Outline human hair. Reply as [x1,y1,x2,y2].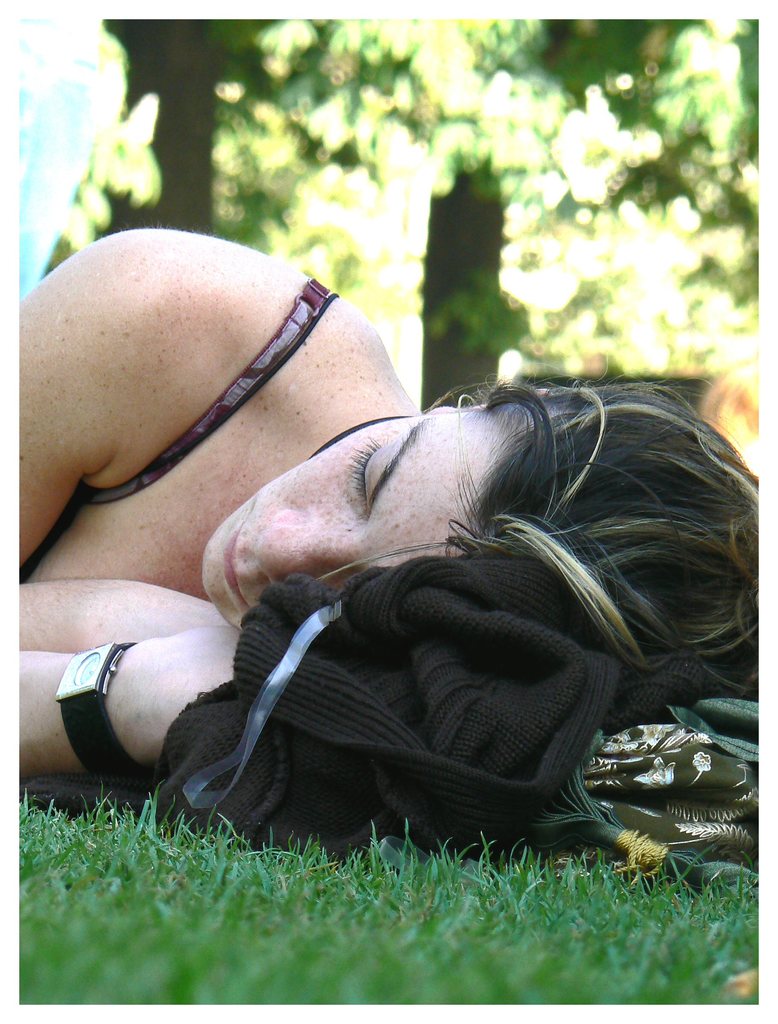
[424,356,756,673].
